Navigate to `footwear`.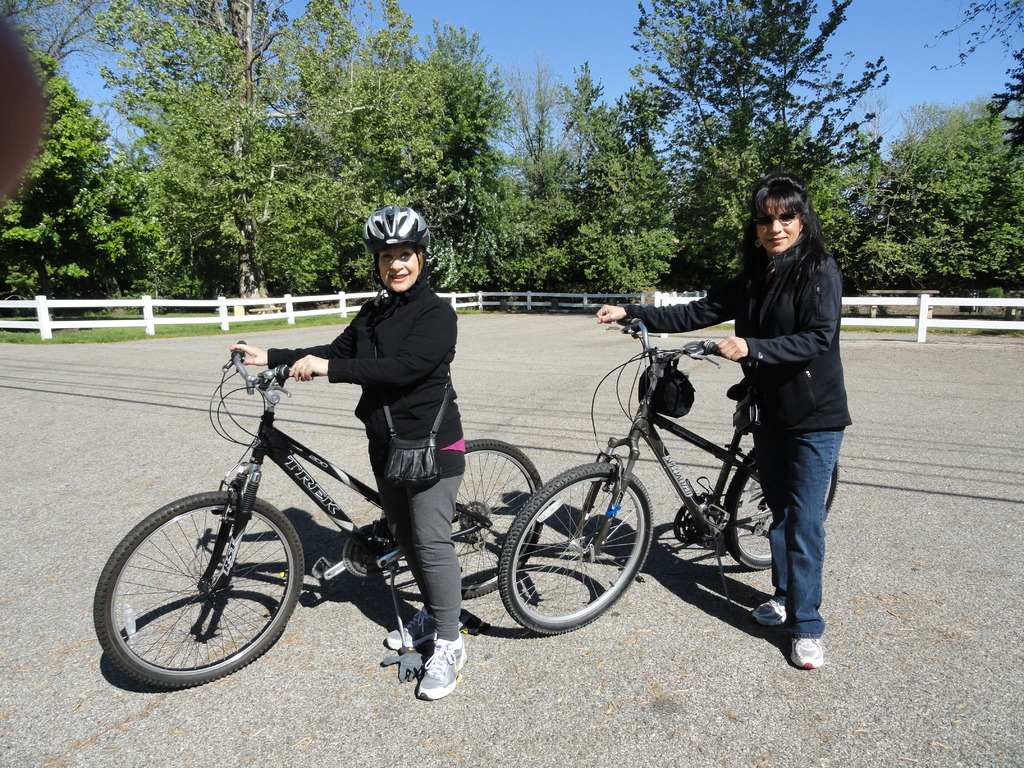
Navigation target: 749:595:787:628.
